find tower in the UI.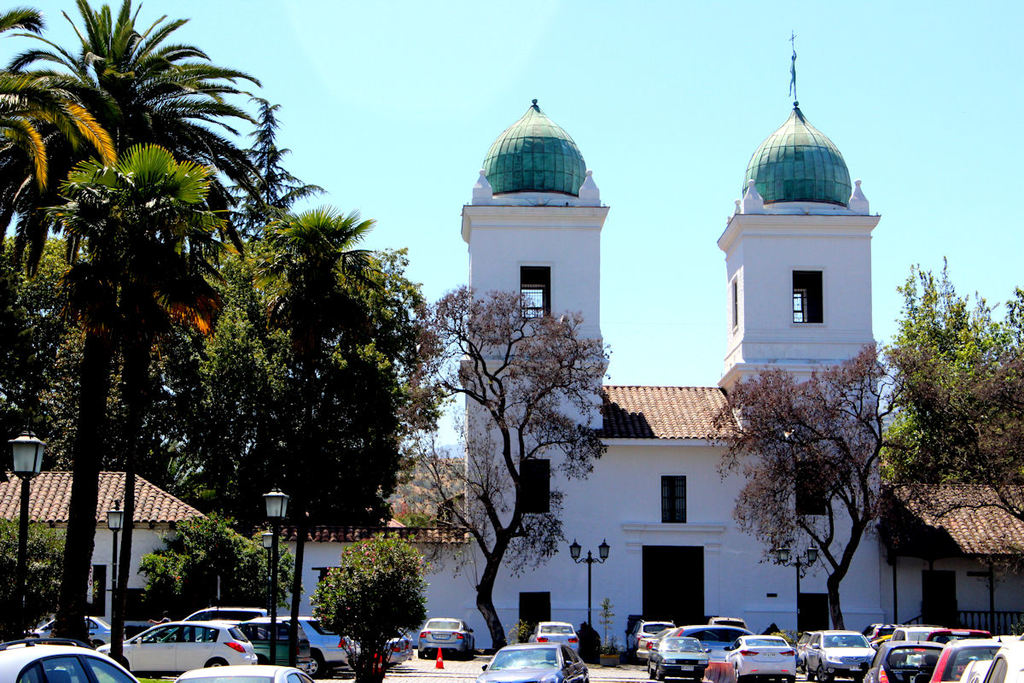
UI element at Rect(0, 26, 1023, 650).
